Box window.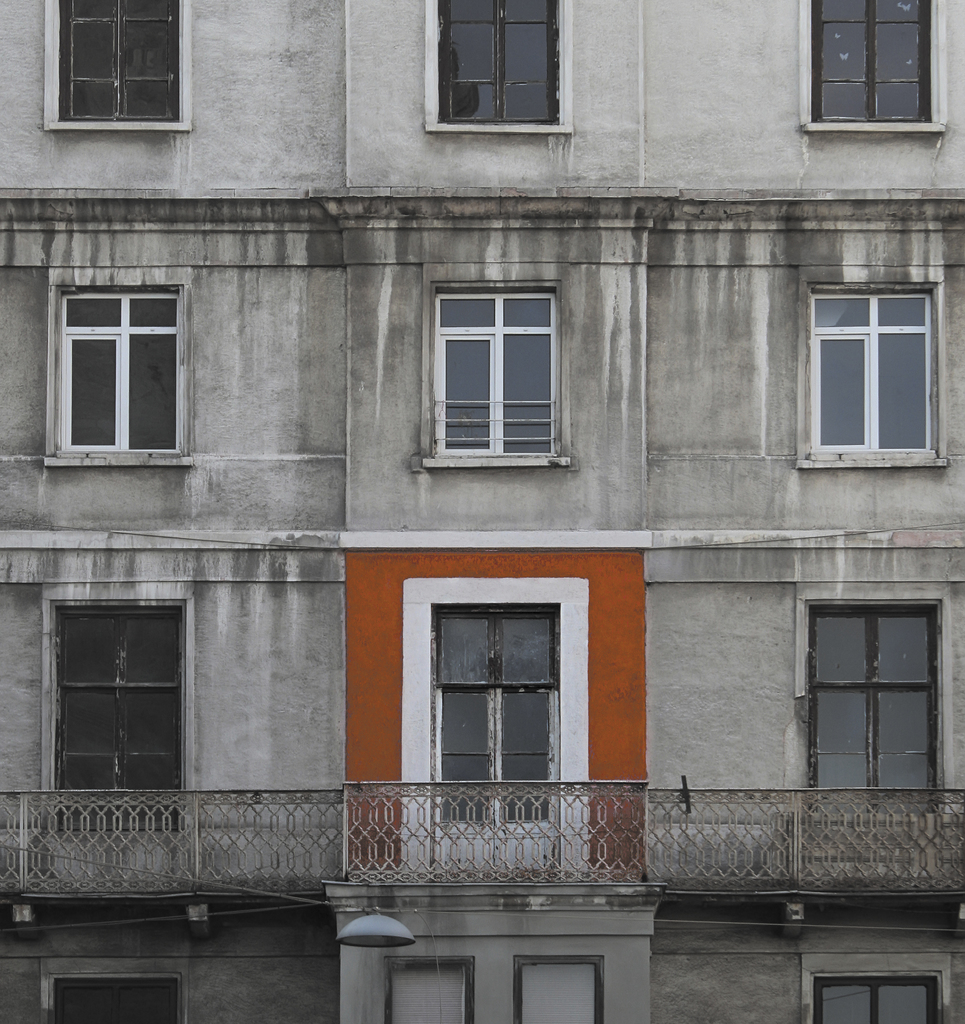
BBox(419, 286, 567, 468).
